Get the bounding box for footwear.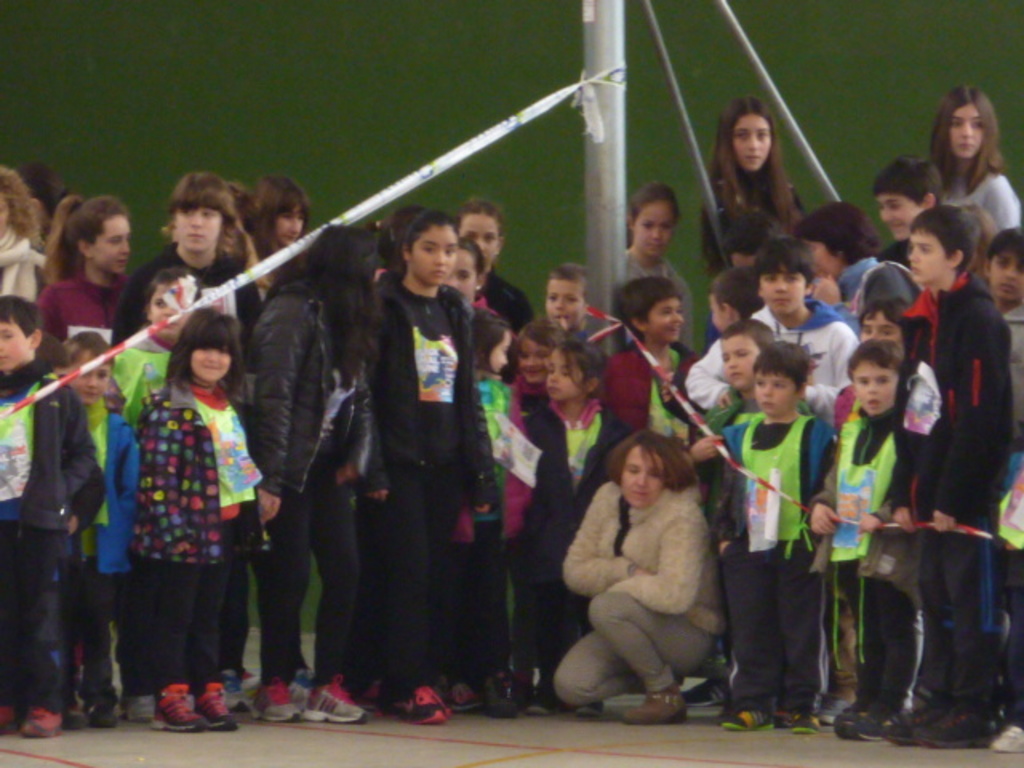
box=[723, 707, 773, 731].
